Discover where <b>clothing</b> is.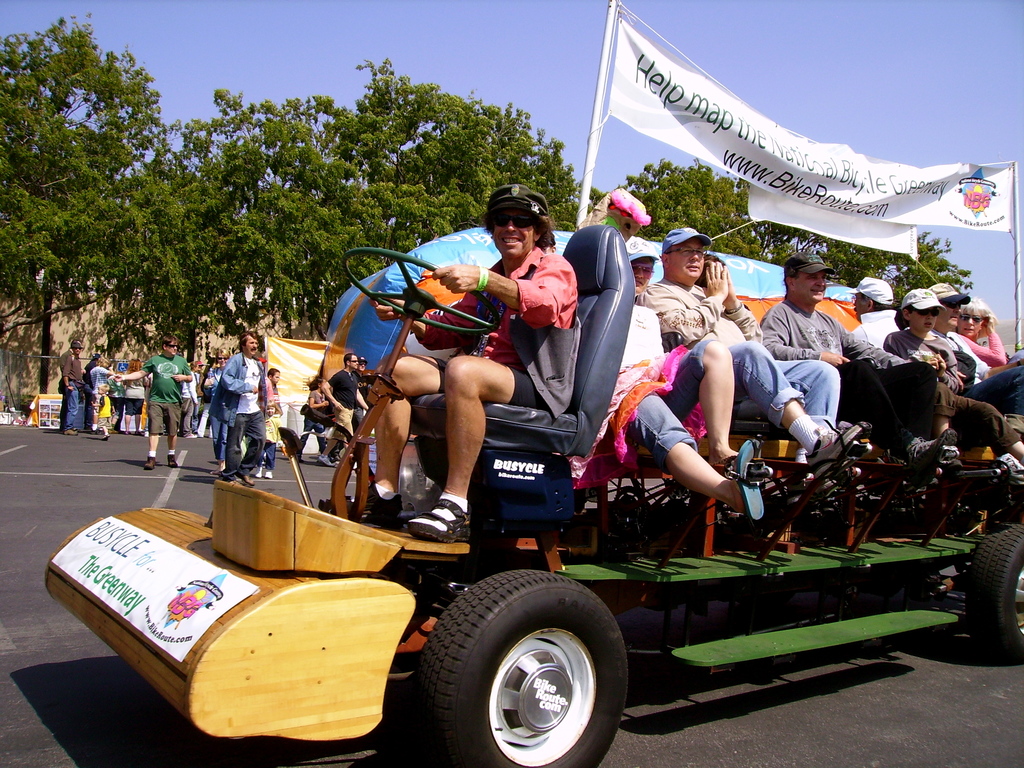
Discovered at [64,346,91,429].
